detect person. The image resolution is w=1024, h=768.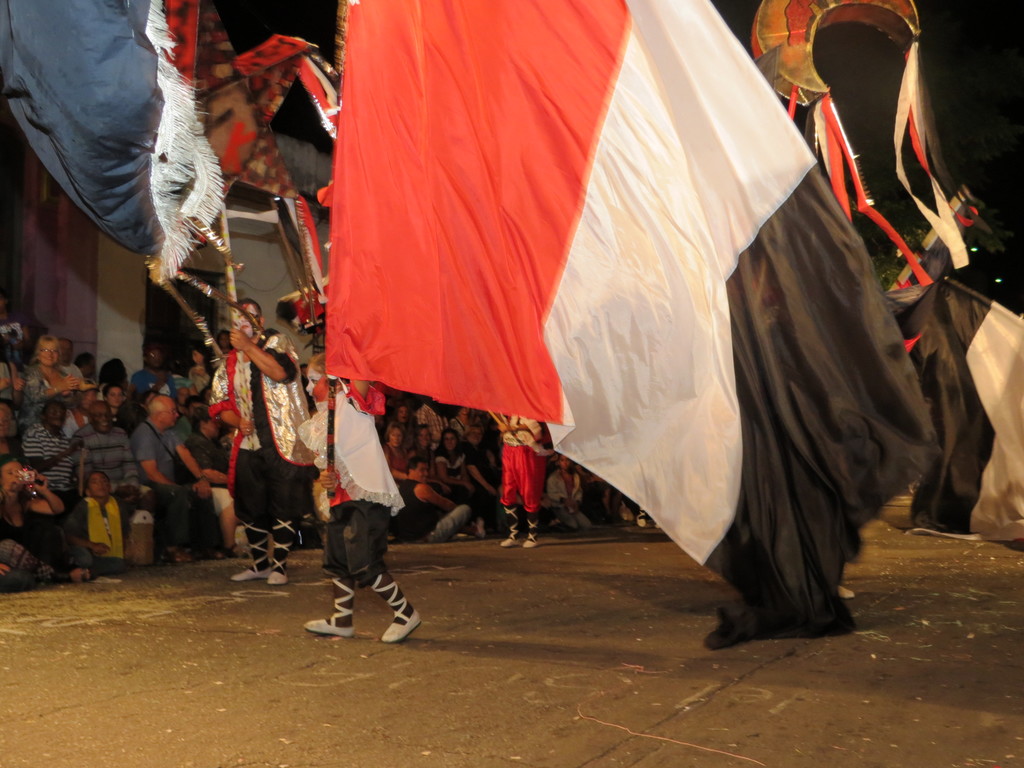
box(218, 312, 305, 595).
